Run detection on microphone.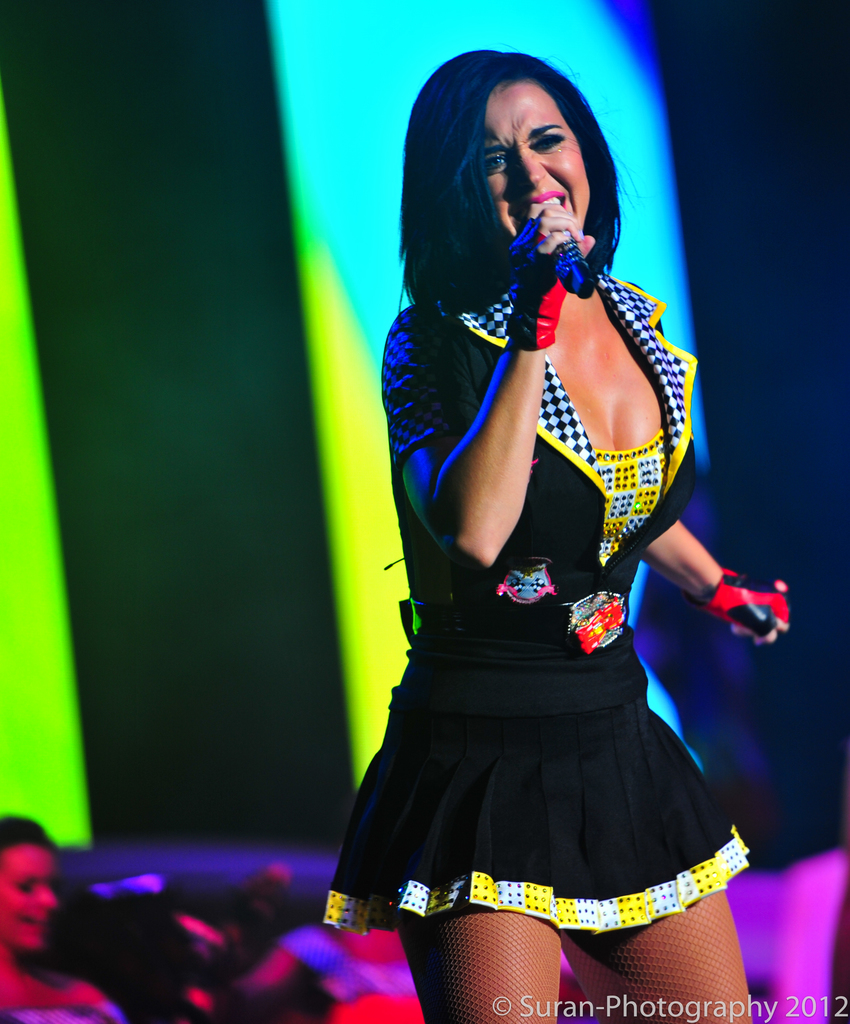
Result: bbox=(557, 231, 594, 294).
